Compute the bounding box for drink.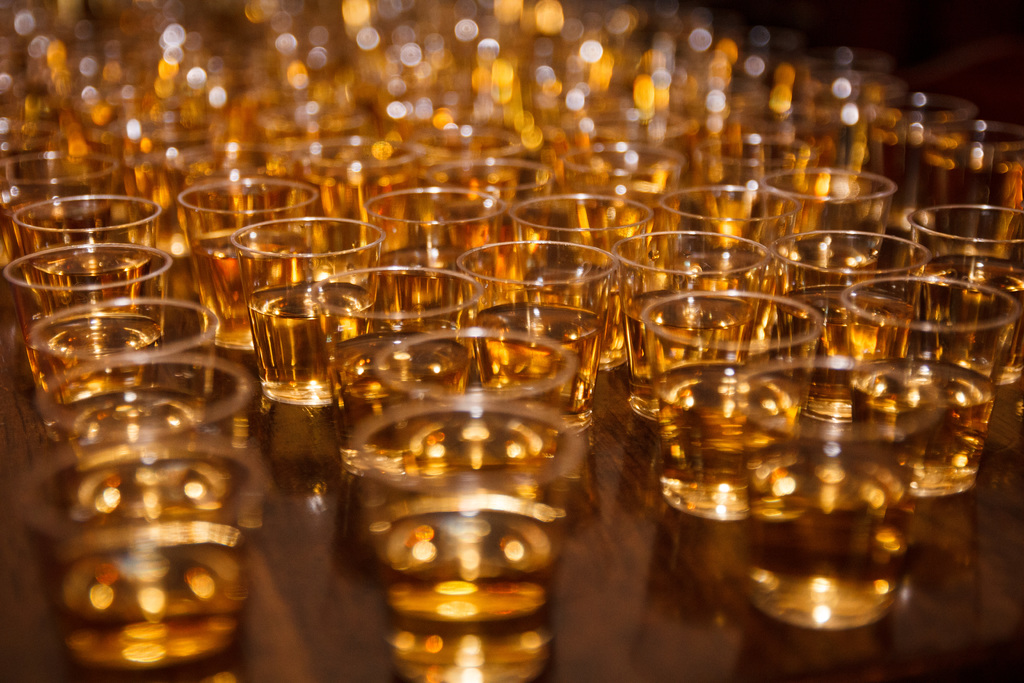
crop(744, 440, 920, 632).
